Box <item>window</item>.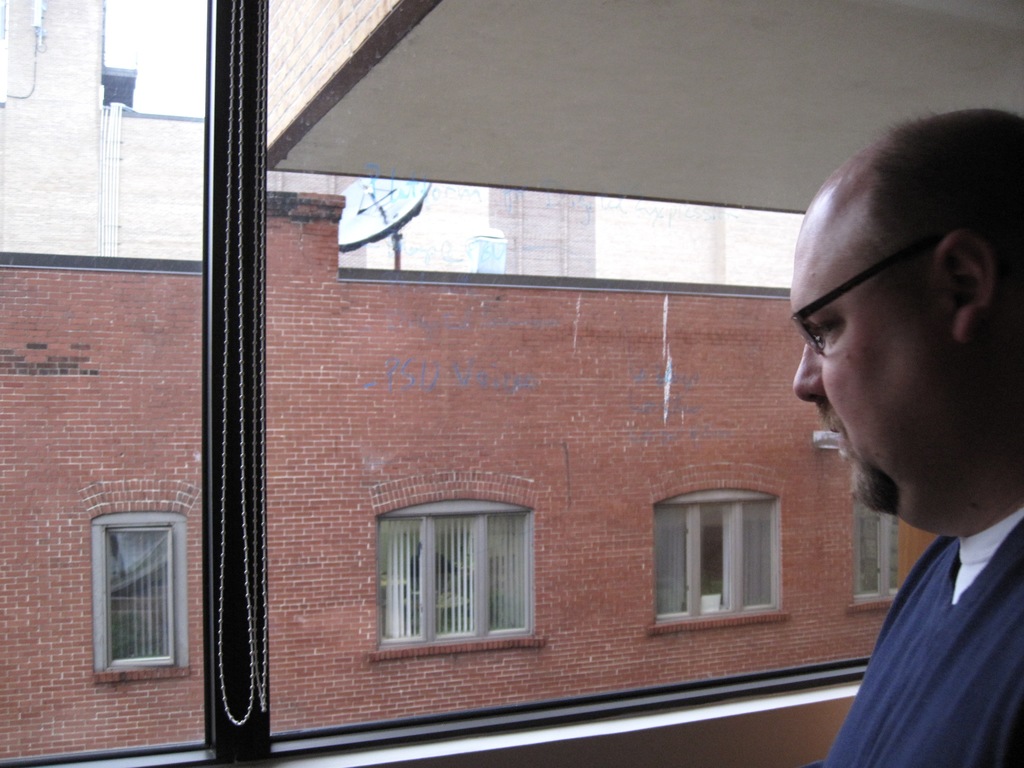
bbox(380, 499, 536, 651).
